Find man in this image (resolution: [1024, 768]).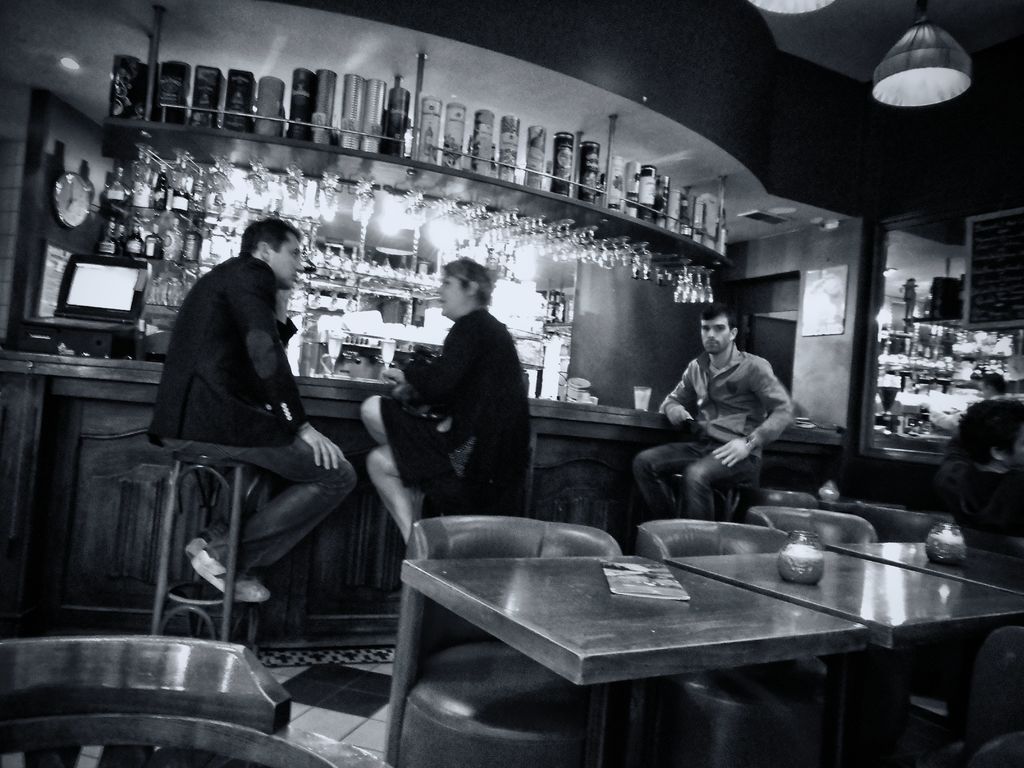
l=146, t=216, r=360, b=607.
